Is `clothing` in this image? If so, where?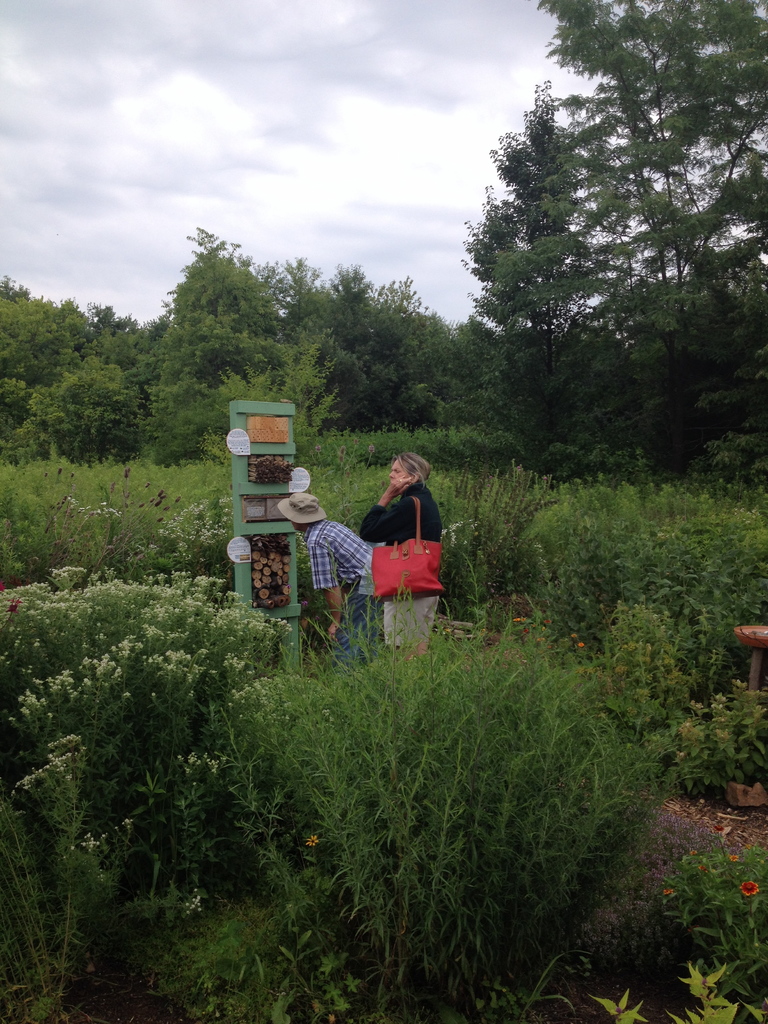
Yes, at <box>358,488,444,648</box>.
